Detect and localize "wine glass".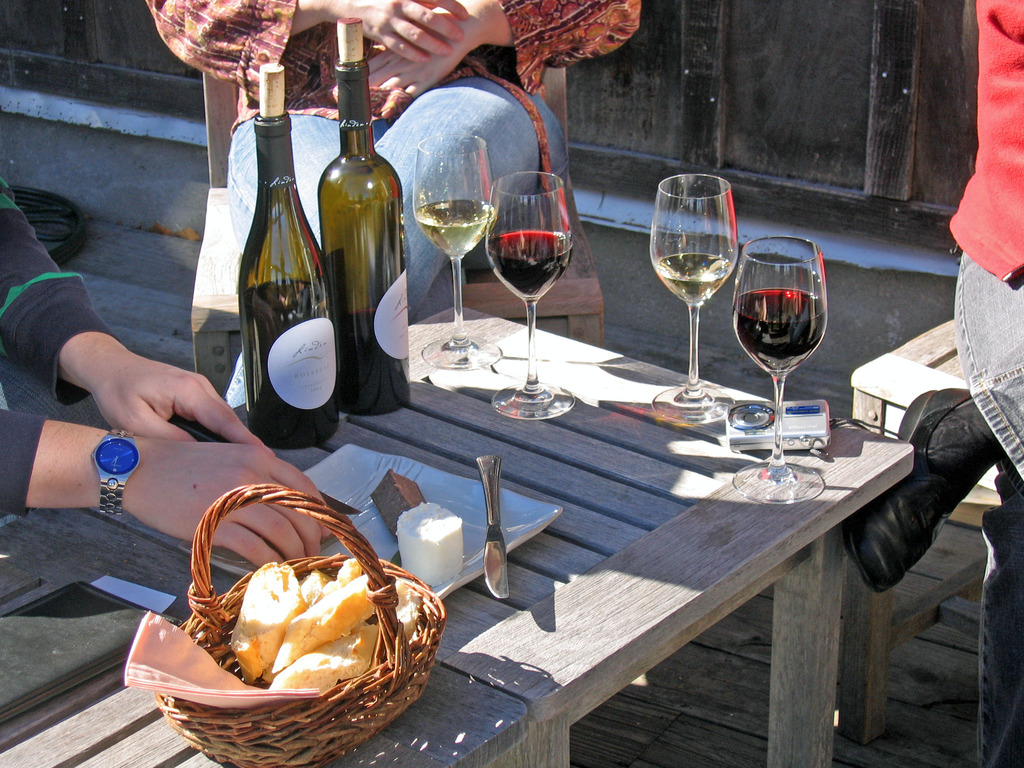
Localized at locate(734, 237, 828, 506).
